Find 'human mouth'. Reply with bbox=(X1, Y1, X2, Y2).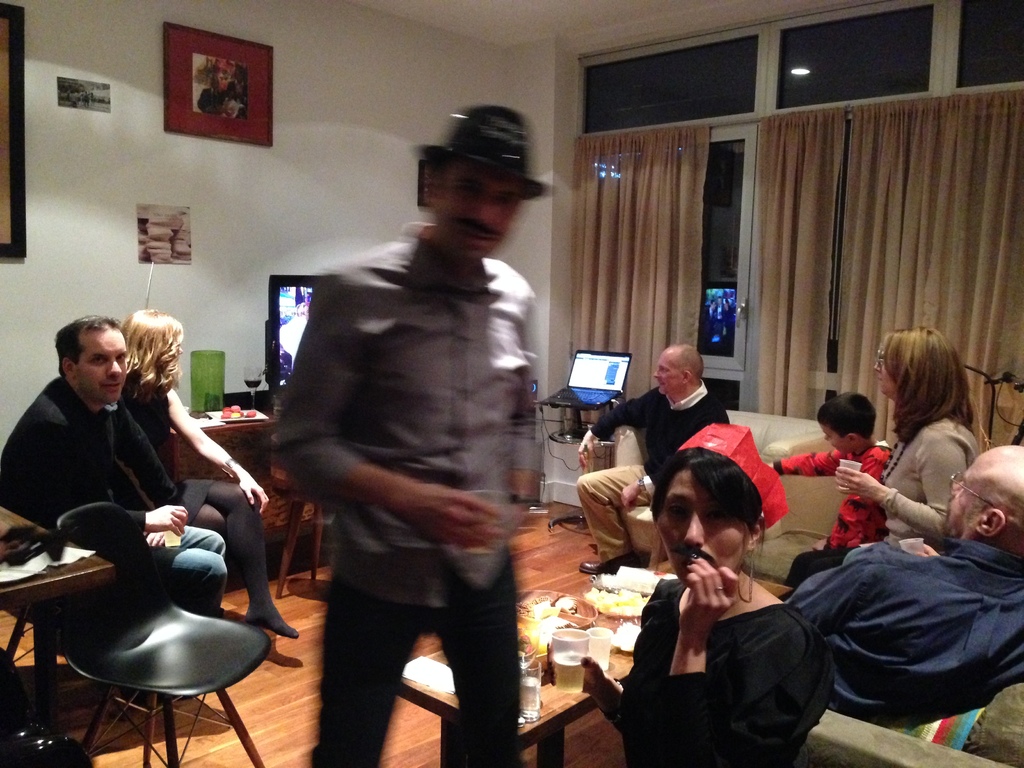
bbox=(465, 233, 500, 245).
